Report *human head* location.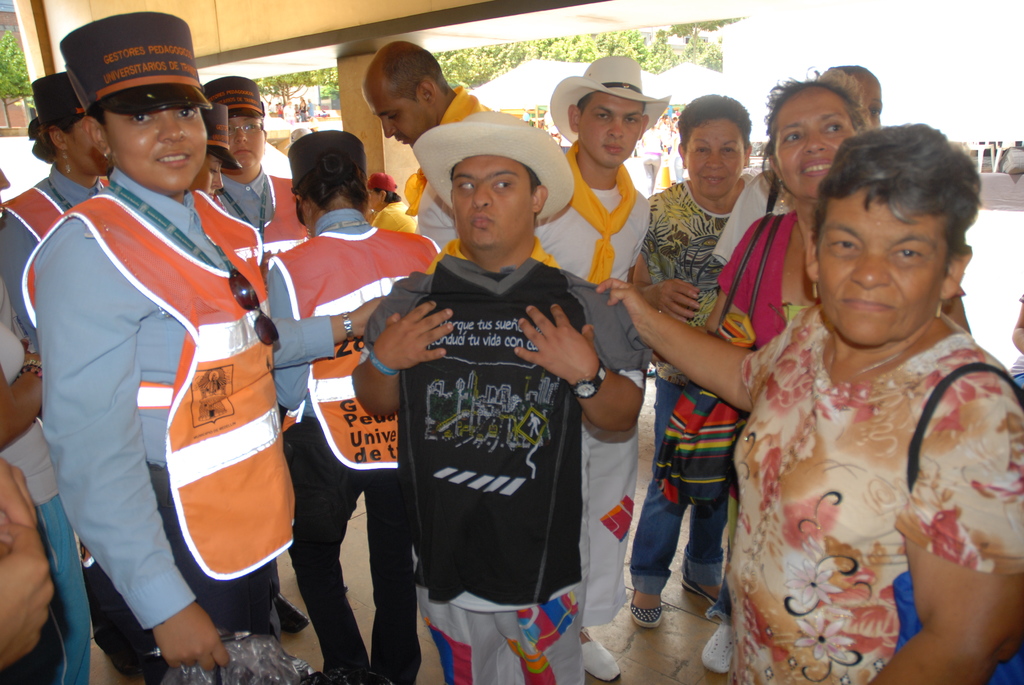
Report: bbox(29, 72, 120, 174).
